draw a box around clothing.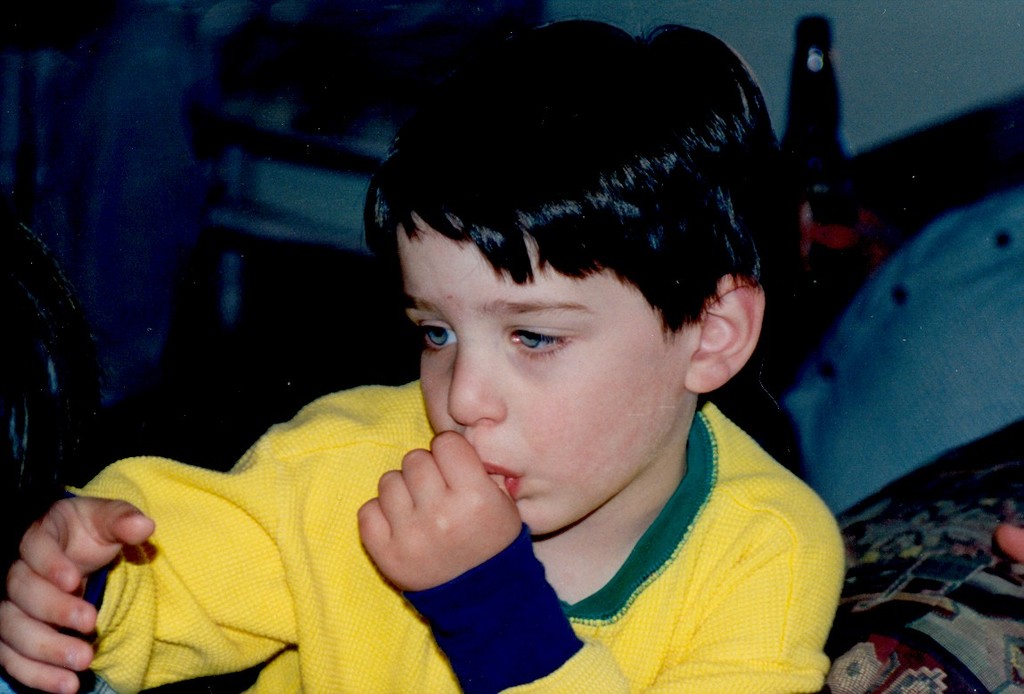
bbox=(68, 378, 845, 693).
